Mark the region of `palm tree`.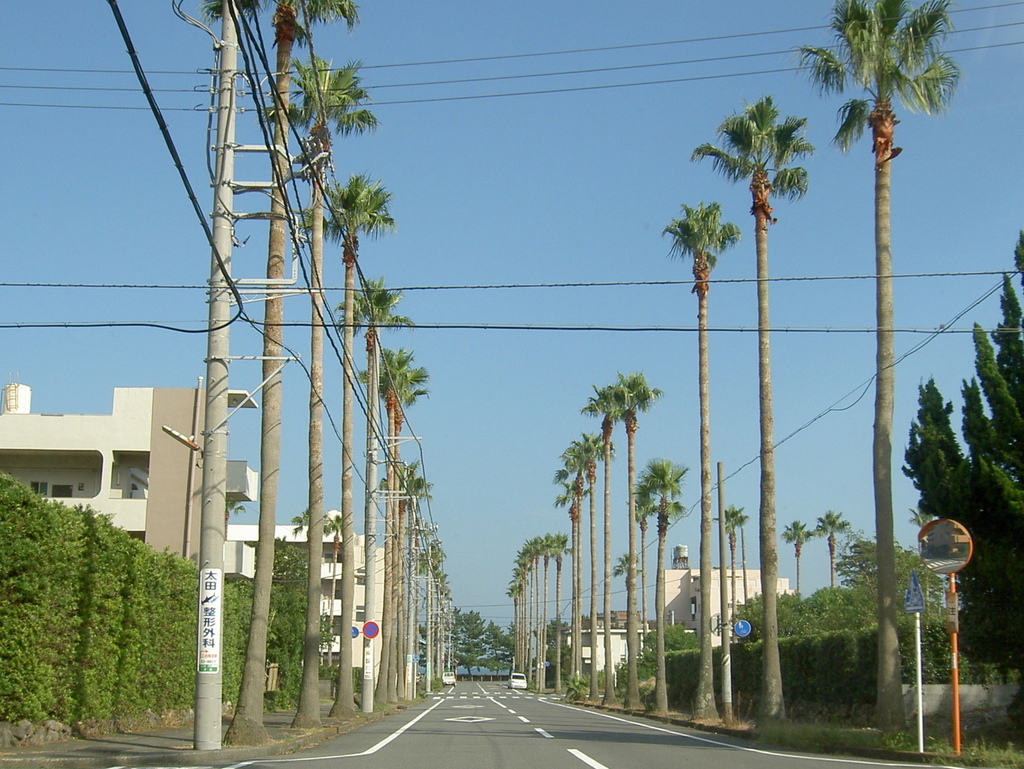
Region: x1=699 y1=86 x2=795 y2=718.
